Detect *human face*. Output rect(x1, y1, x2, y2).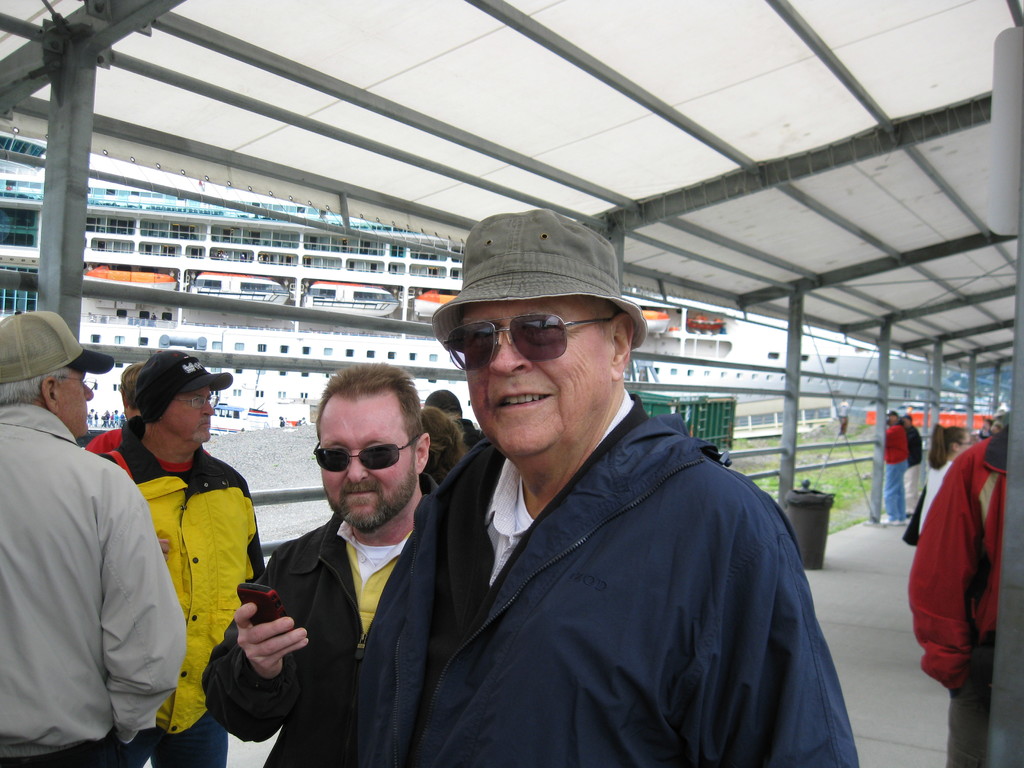
rect(458, 300, 608, 454).
